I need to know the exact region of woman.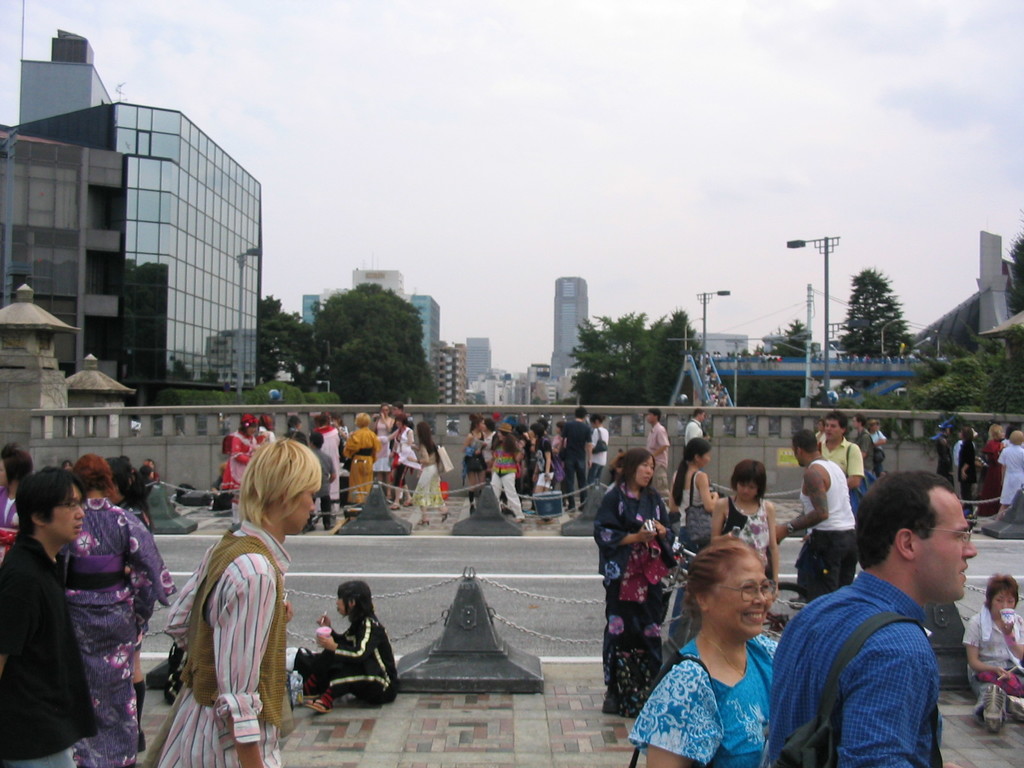
Region: box(405, 421, 452, 525).
